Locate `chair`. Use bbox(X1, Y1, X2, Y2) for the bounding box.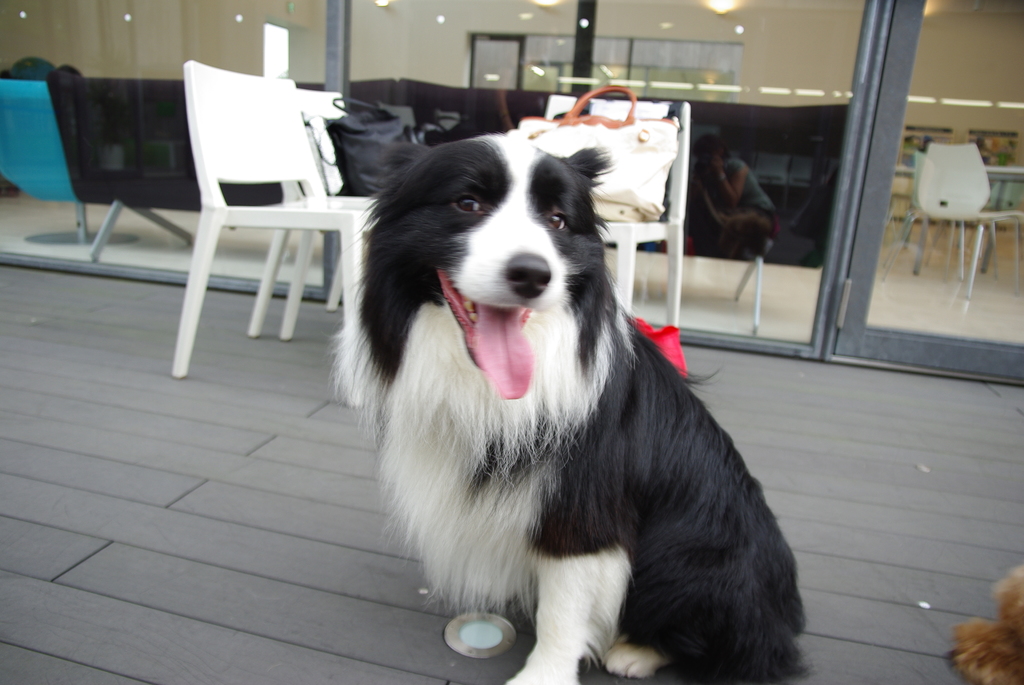
bbox(884, 148, 994, 271).
